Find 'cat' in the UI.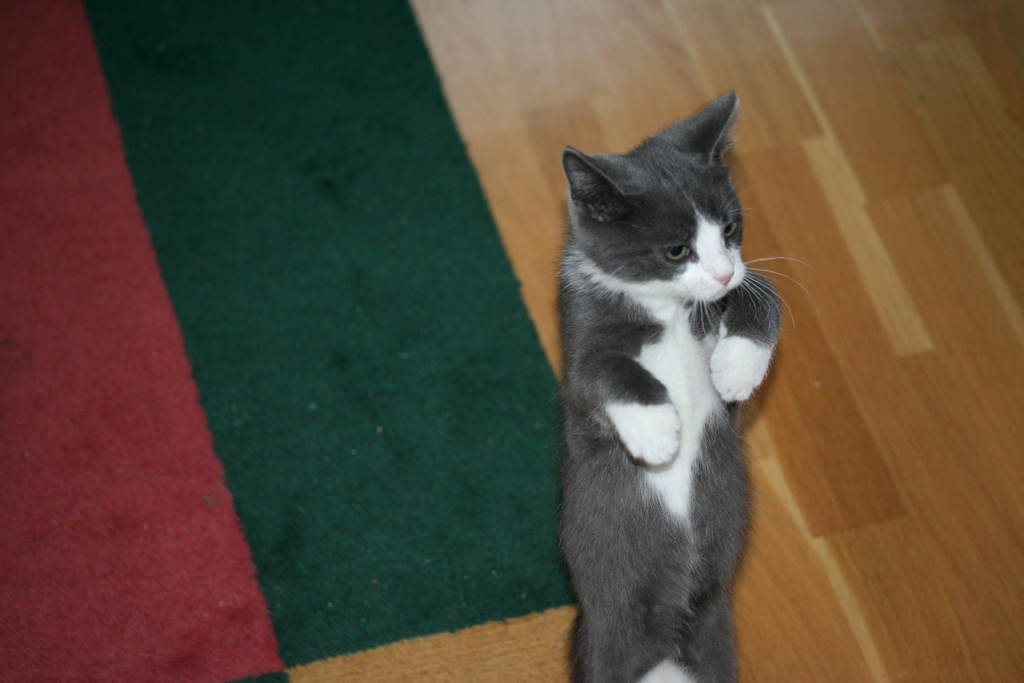
UI element at {"left": 550, "top": 89, "right": 821, "bottom": 682}.
